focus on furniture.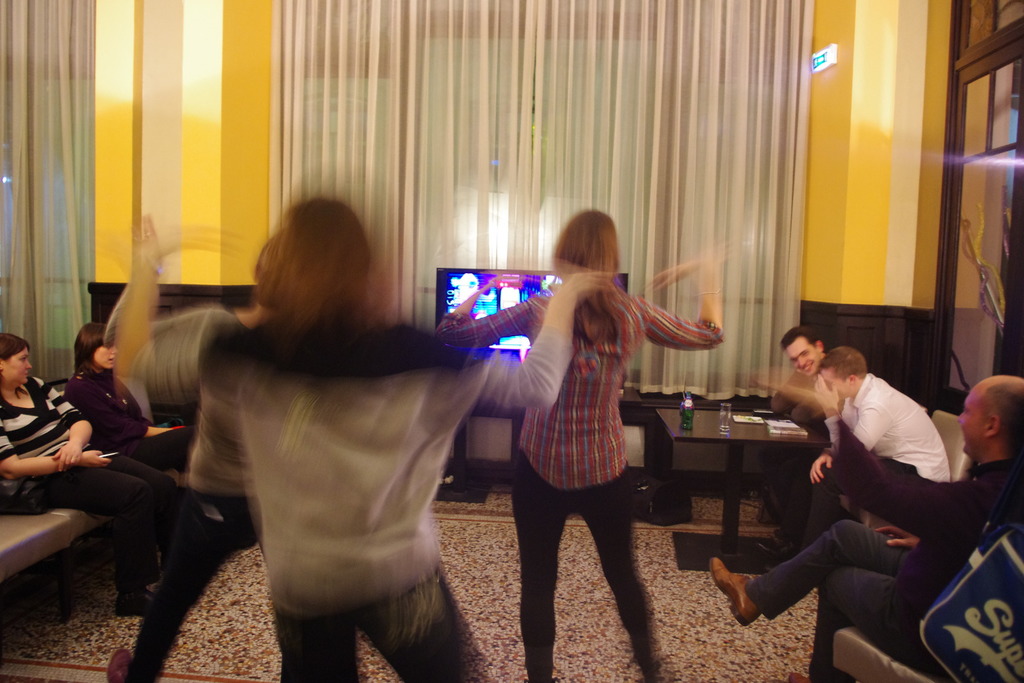
Focused at (655, 409, 825, 573).
